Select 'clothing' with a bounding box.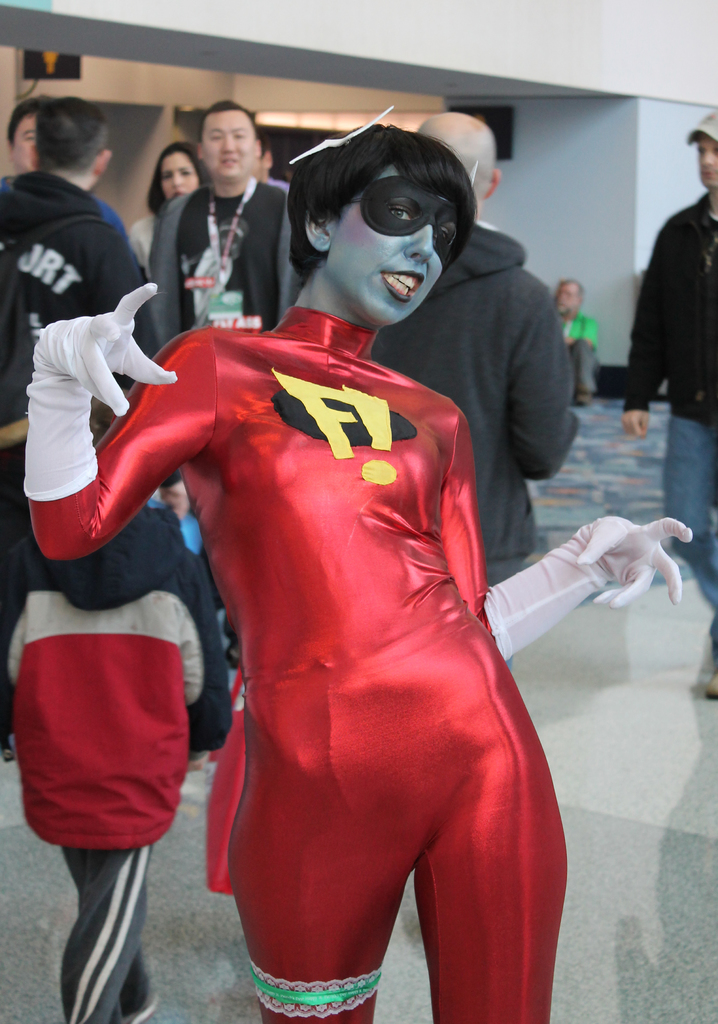
select_region(0, 505, 233, 1023).
